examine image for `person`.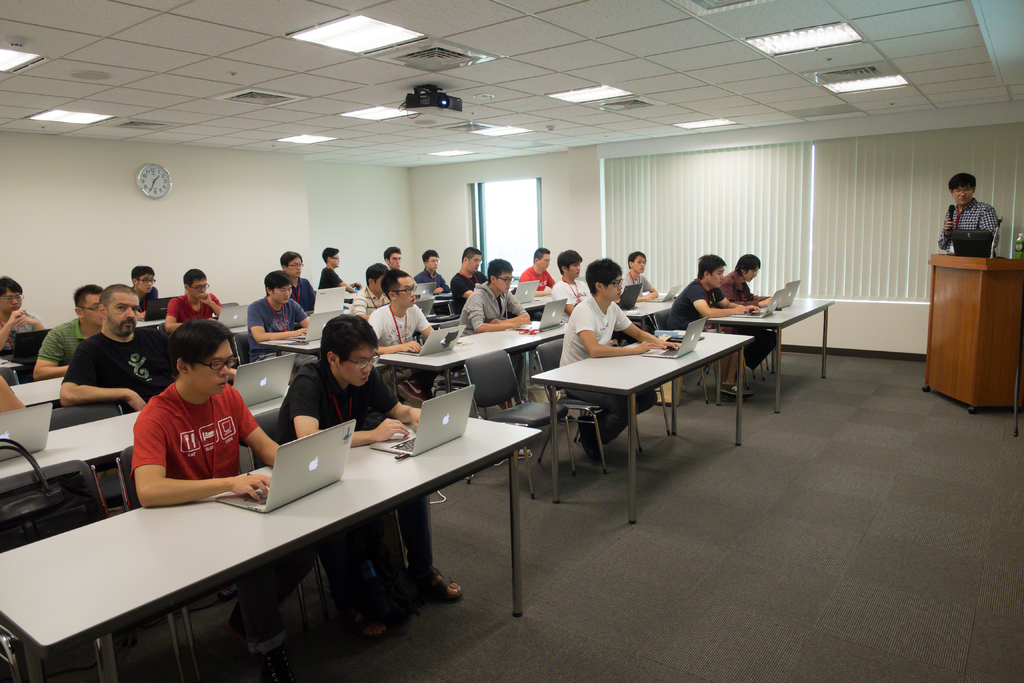
Examination result: detection(458, 256, 533, 411).
